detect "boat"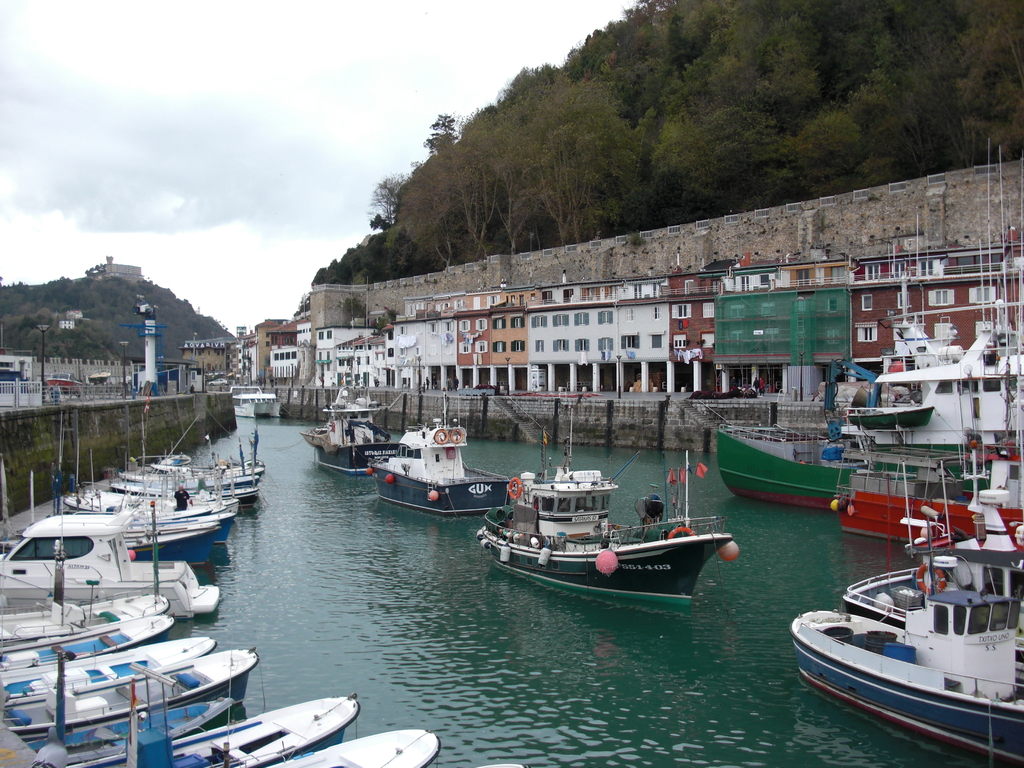
<bbox>717, 145, 1023, 516</bbox>
